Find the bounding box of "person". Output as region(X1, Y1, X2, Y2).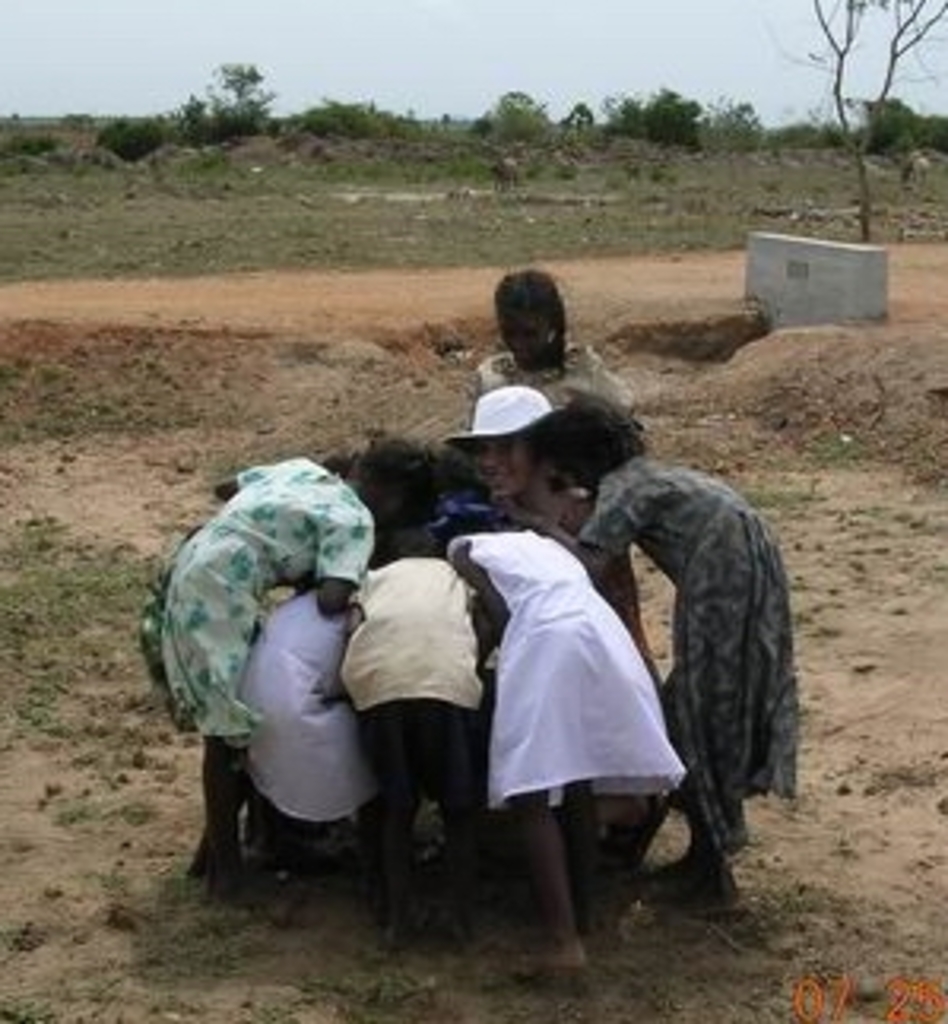
region(159, 437, 450, 888).
